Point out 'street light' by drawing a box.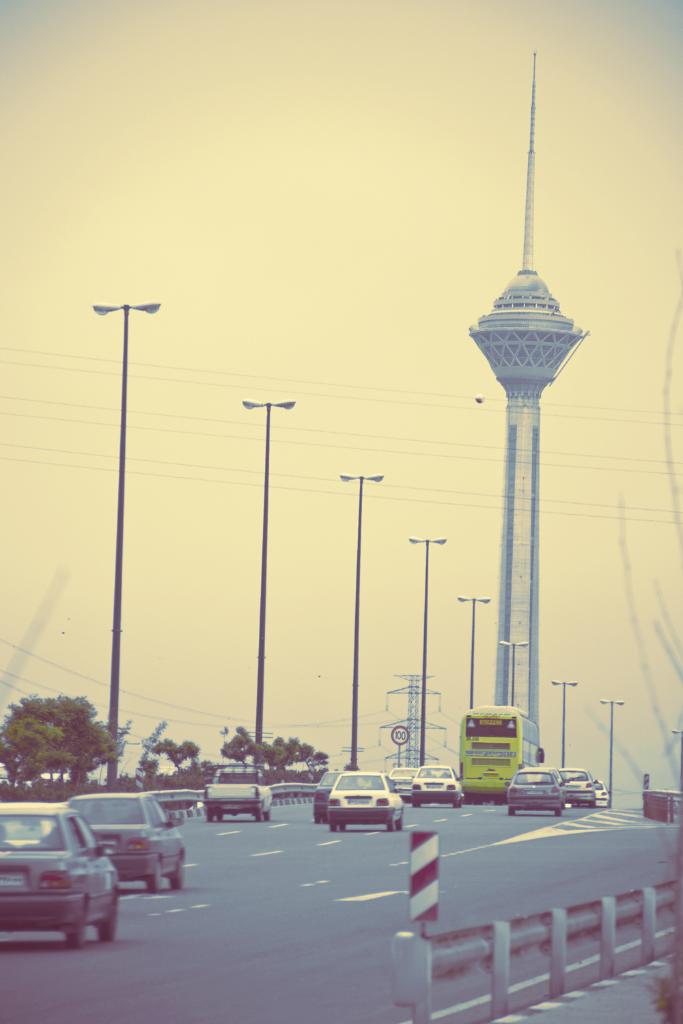
x1=406 y1=539 x2=447 y2=766.
